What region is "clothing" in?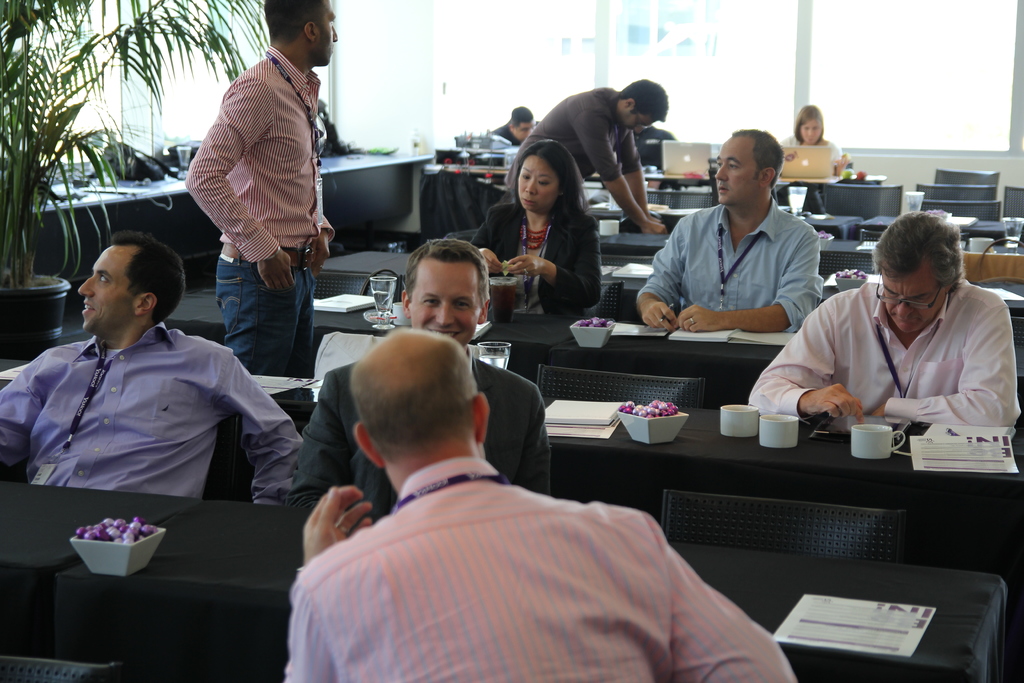
bbox(183, 44, 335, 261).
